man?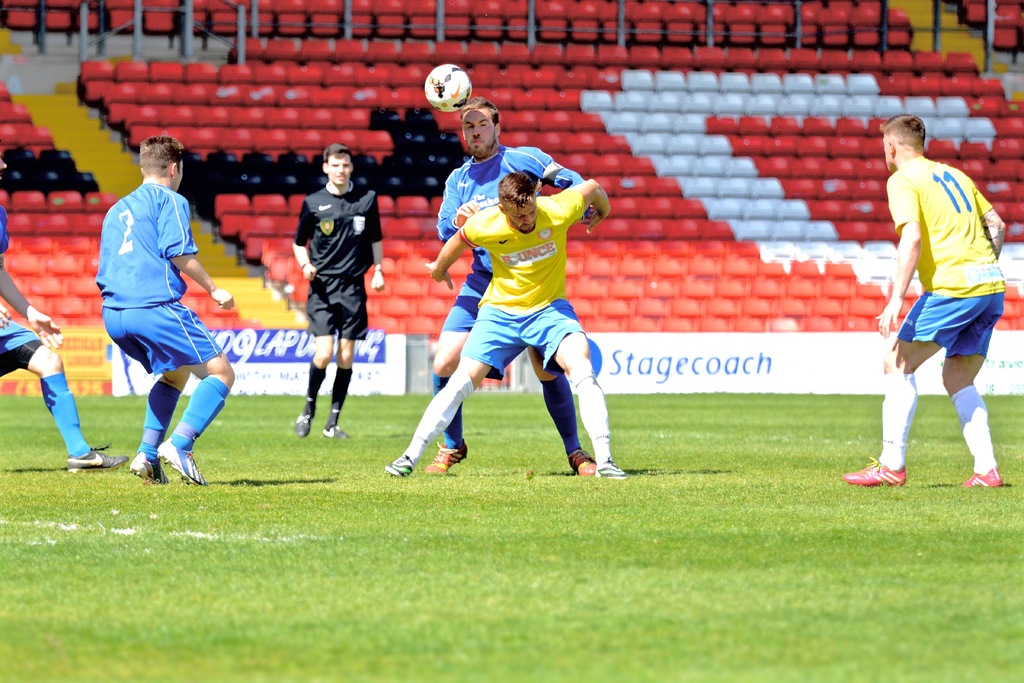
pyautogui.locateOnScreen(292, 147, 392, 441)
